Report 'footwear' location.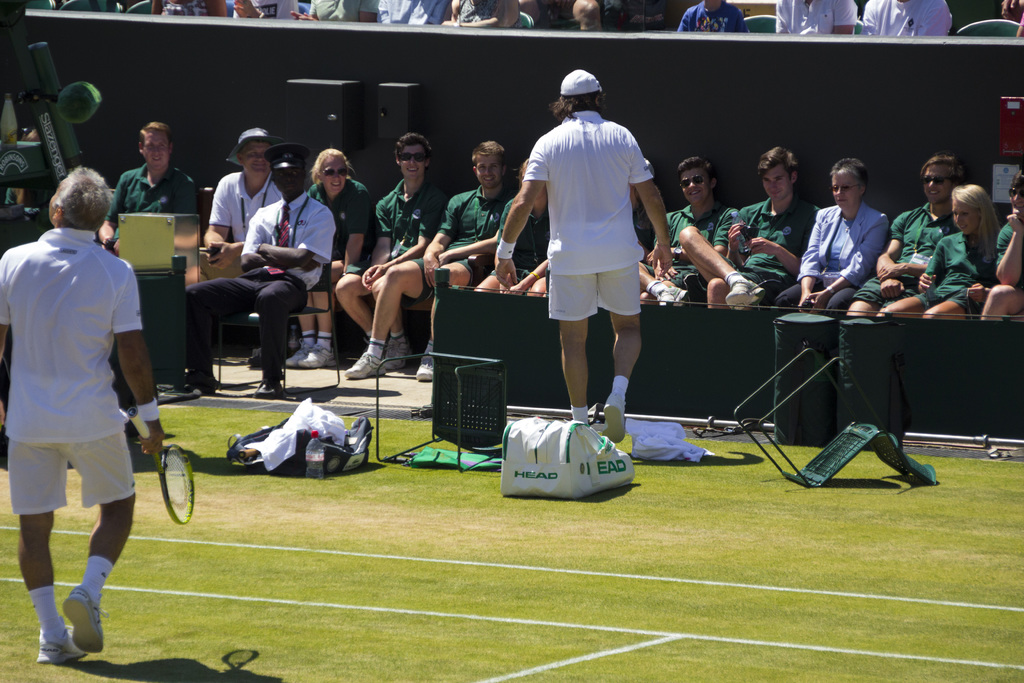
Report: (184,369,218,399).
